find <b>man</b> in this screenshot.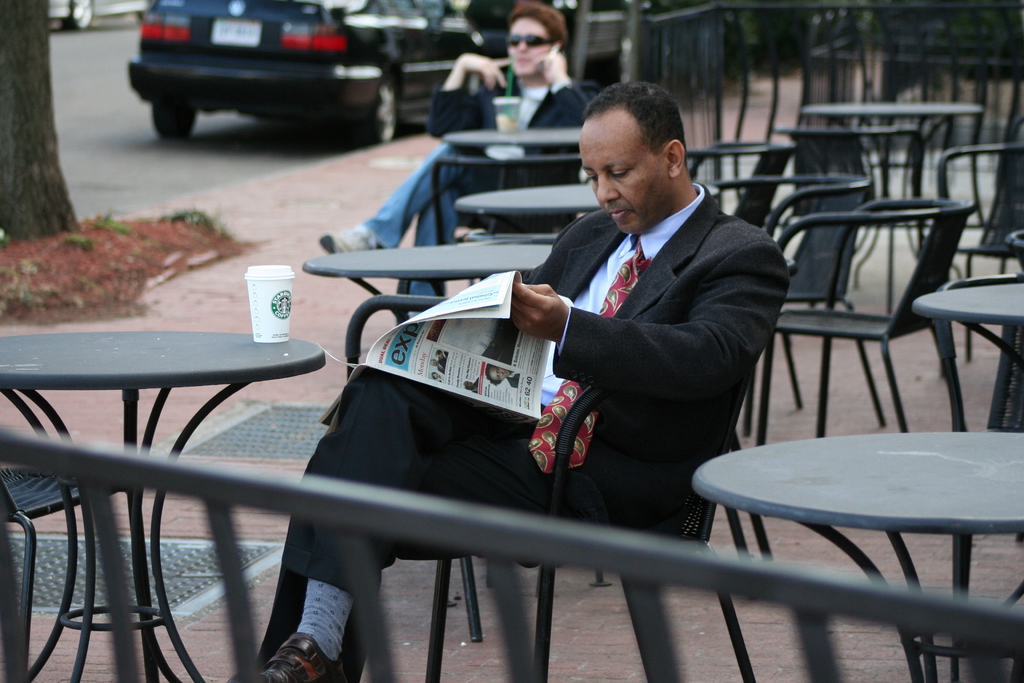
The bounding box for <b>man</b> is <region>319, 0, 590, 317</region>.
